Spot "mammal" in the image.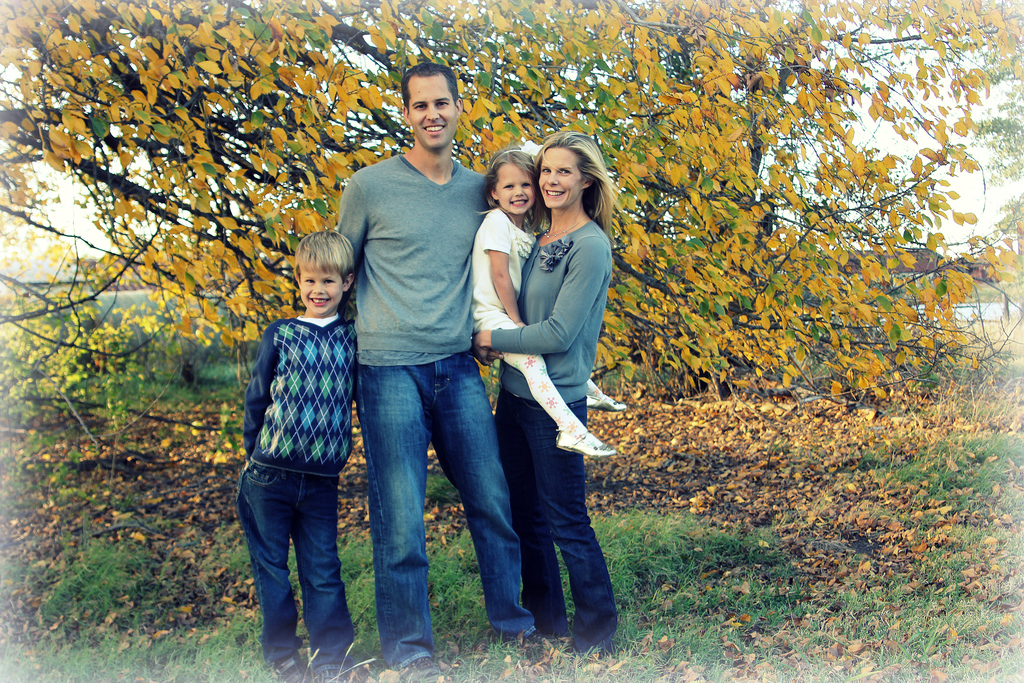
"mammal" found at (x1=468, y1=147, x2=627, y2=458).
